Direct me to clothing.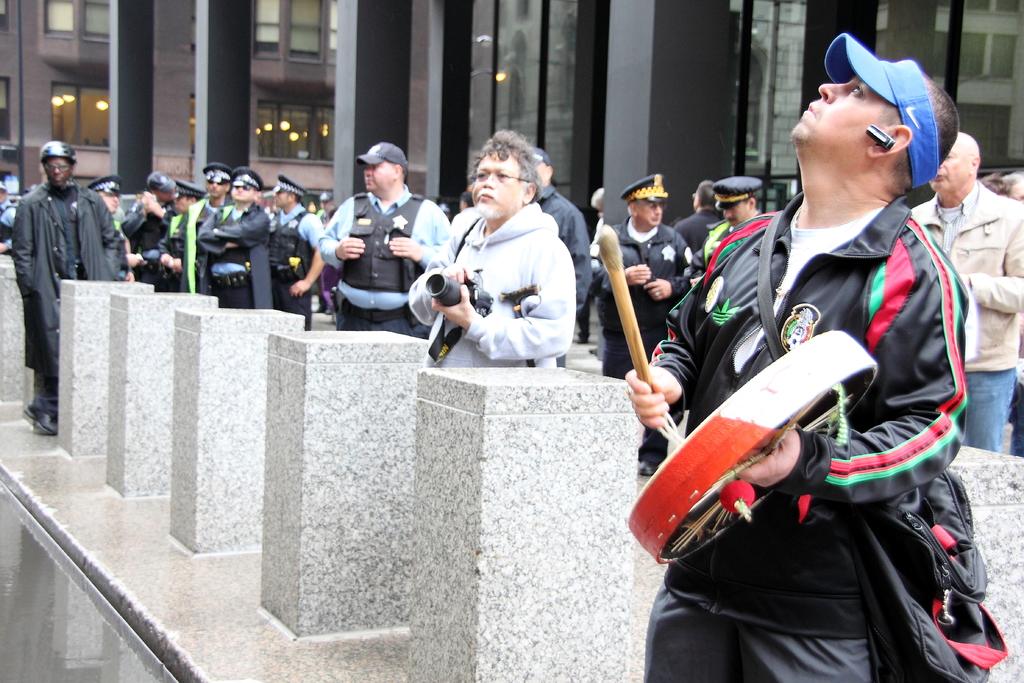
Direction: [x1=118, y1=202, x2=170, y2=254].
